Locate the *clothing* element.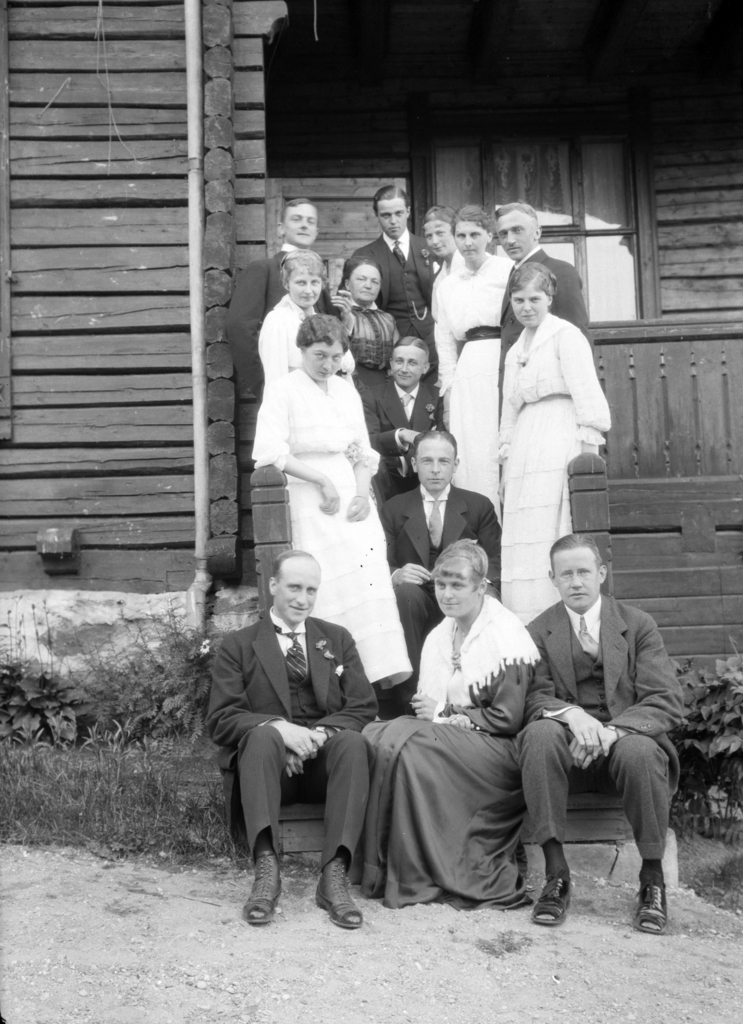
Element bbox: <region>358, 378, 436, 490</region>.
